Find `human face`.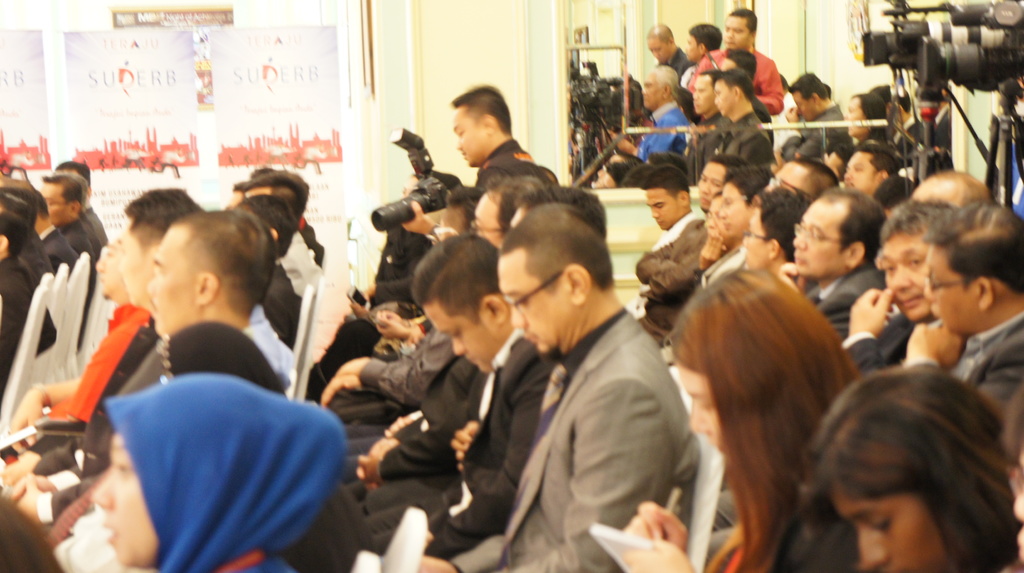
bbox=[822, 152, 842, 175].
